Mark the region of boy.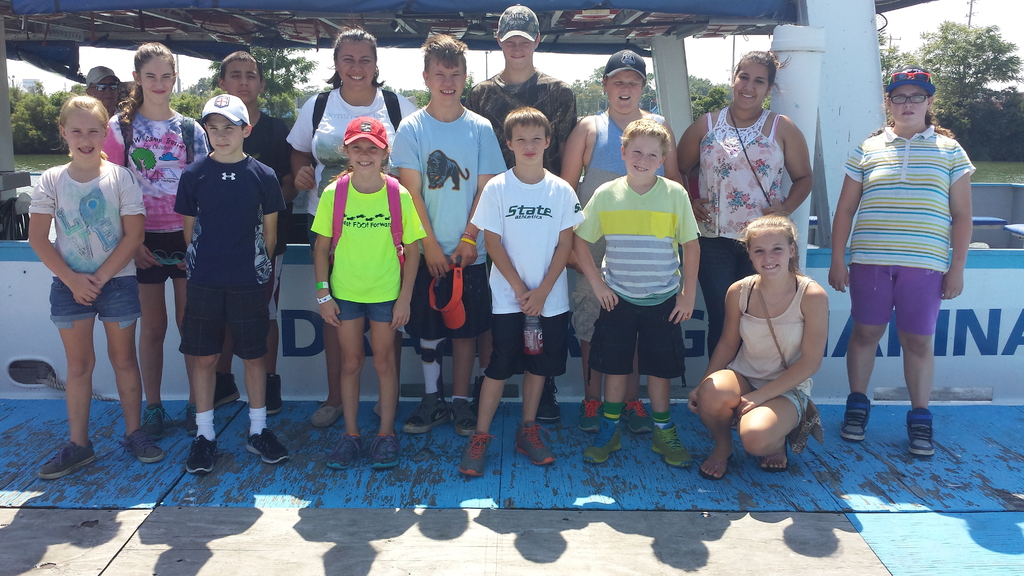
Region: box(561, 50, 684, 433).
